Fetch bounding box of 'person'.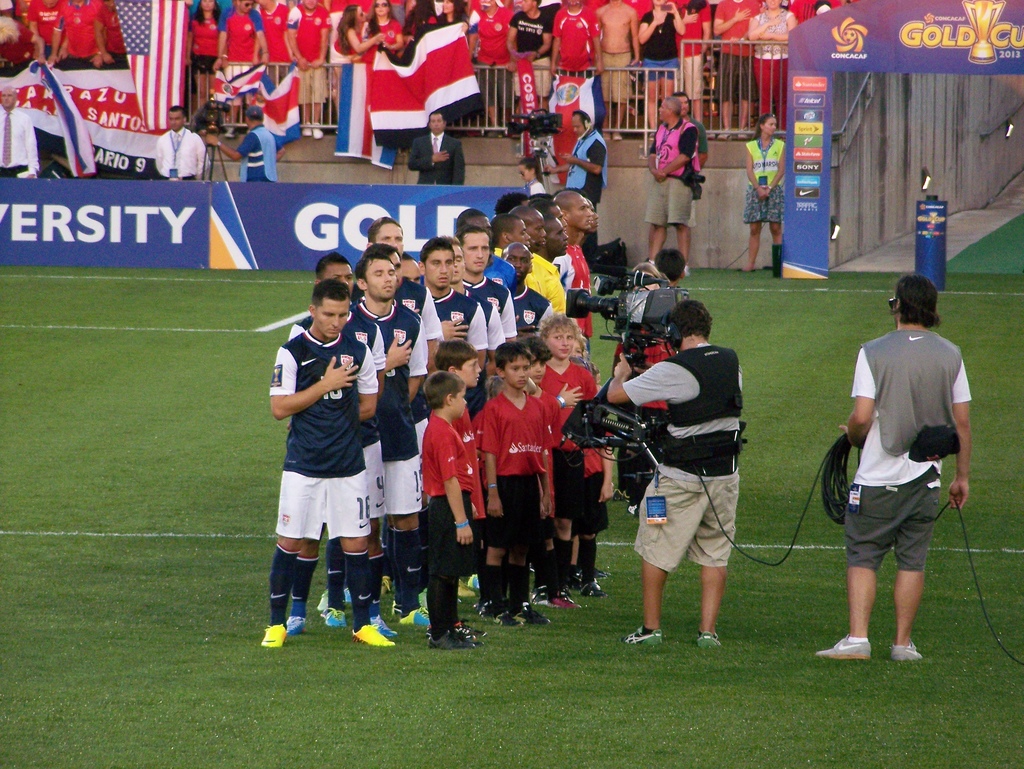
Bbox: crop(202, 107, 280, 182).
